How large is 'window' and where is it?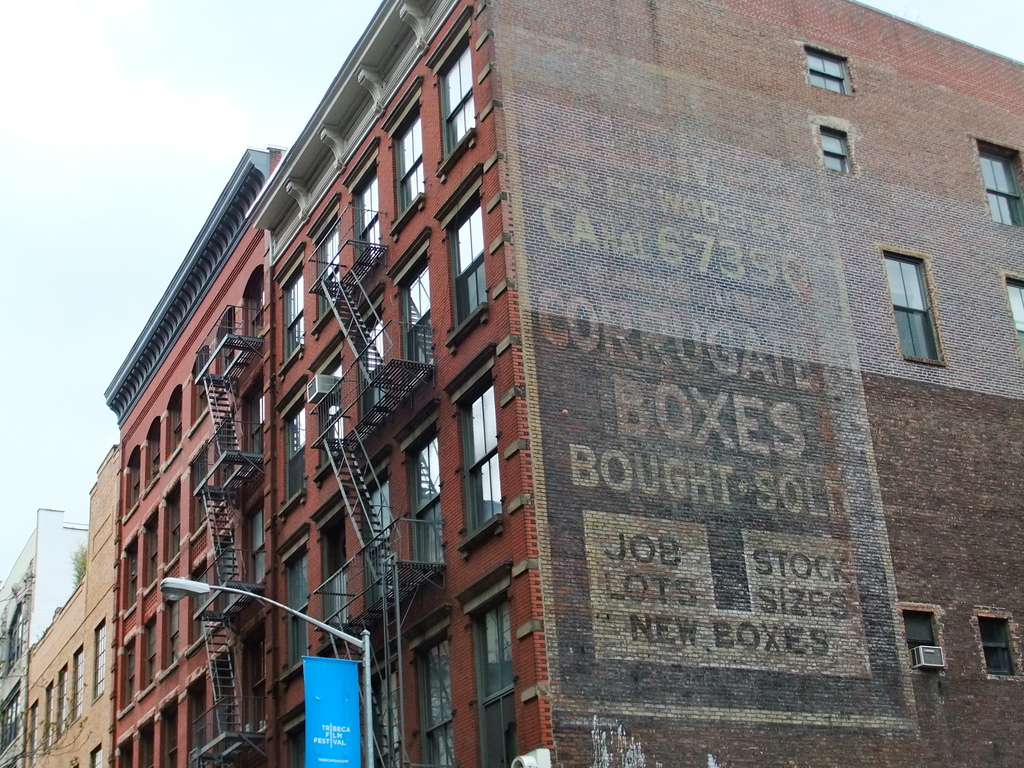
Bounding box: bbox=[281, 543, 312, 666].
